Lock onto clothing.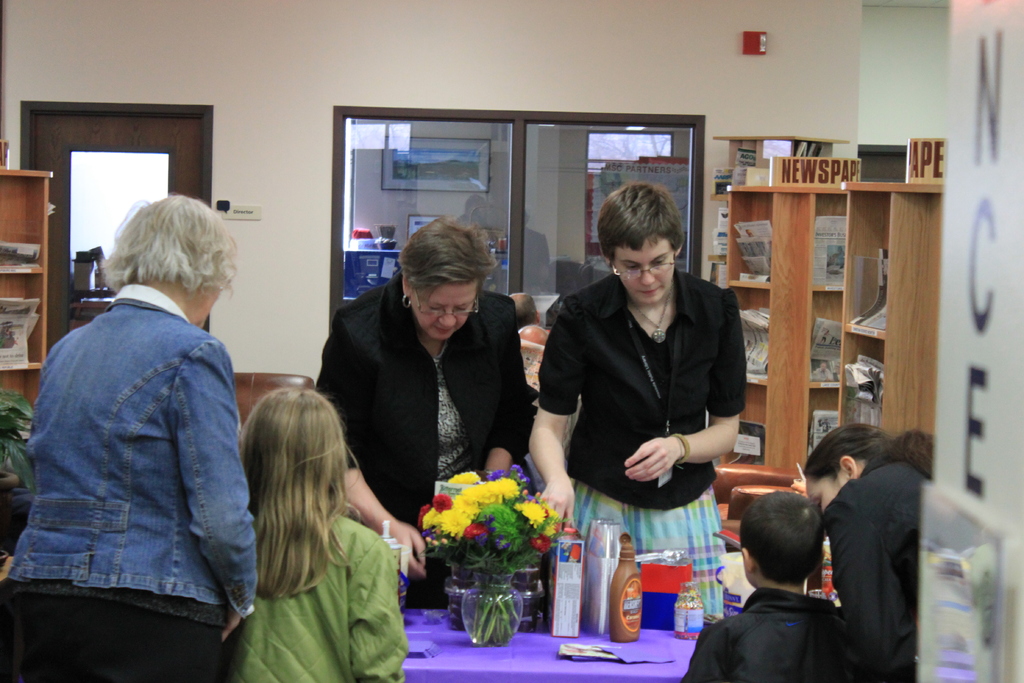
Locked: rect(548, 265, 746, 629).
